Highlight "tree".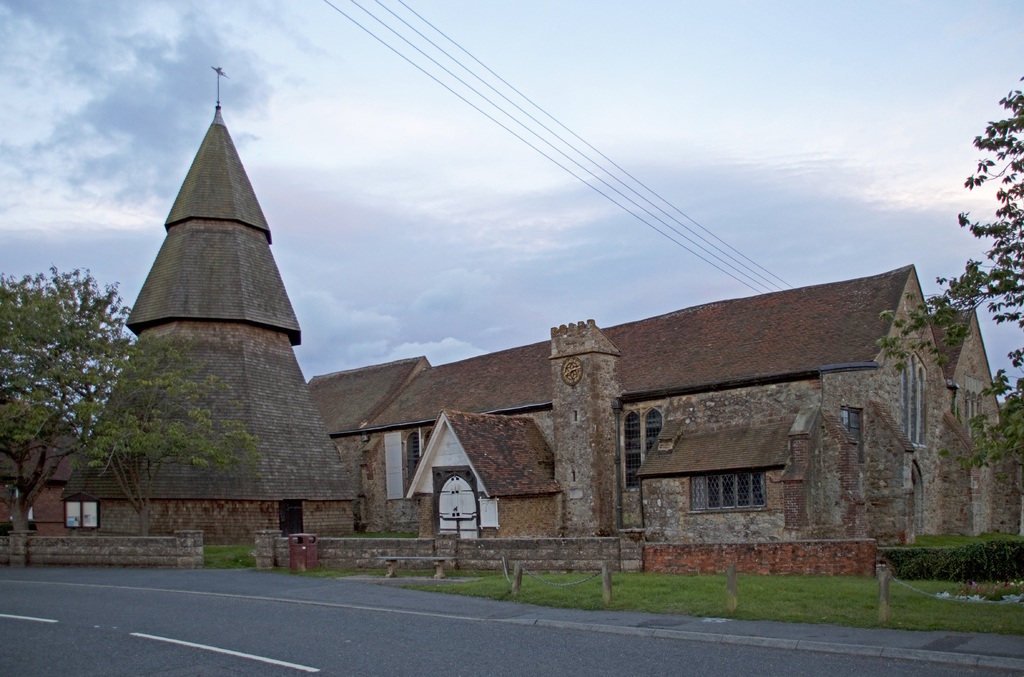
Highlighted region: [0,259,265,532].
